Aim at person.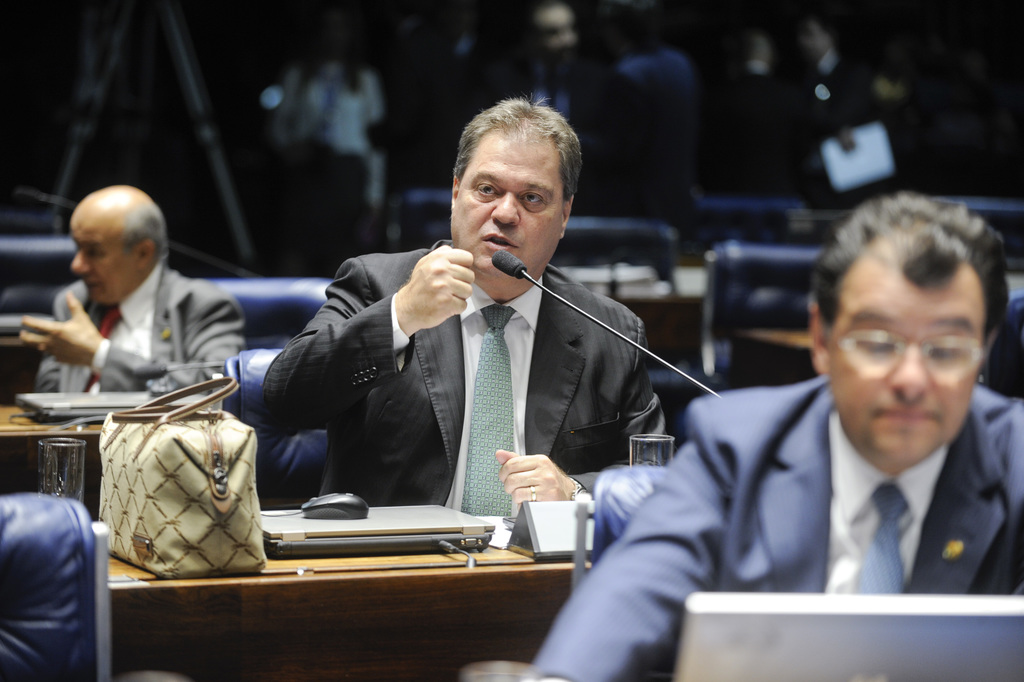
Aimed at select_region(21, 180, 248, 395).
